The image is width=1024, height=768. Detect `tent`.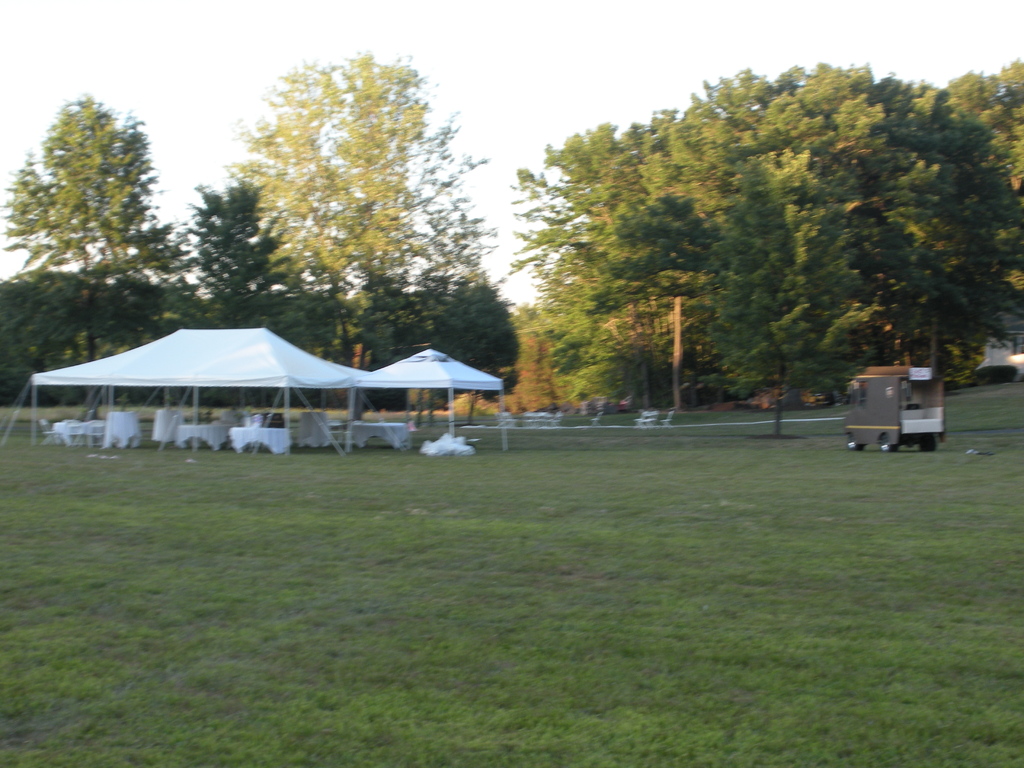
Detection: box(0, 324, 372, 461).
